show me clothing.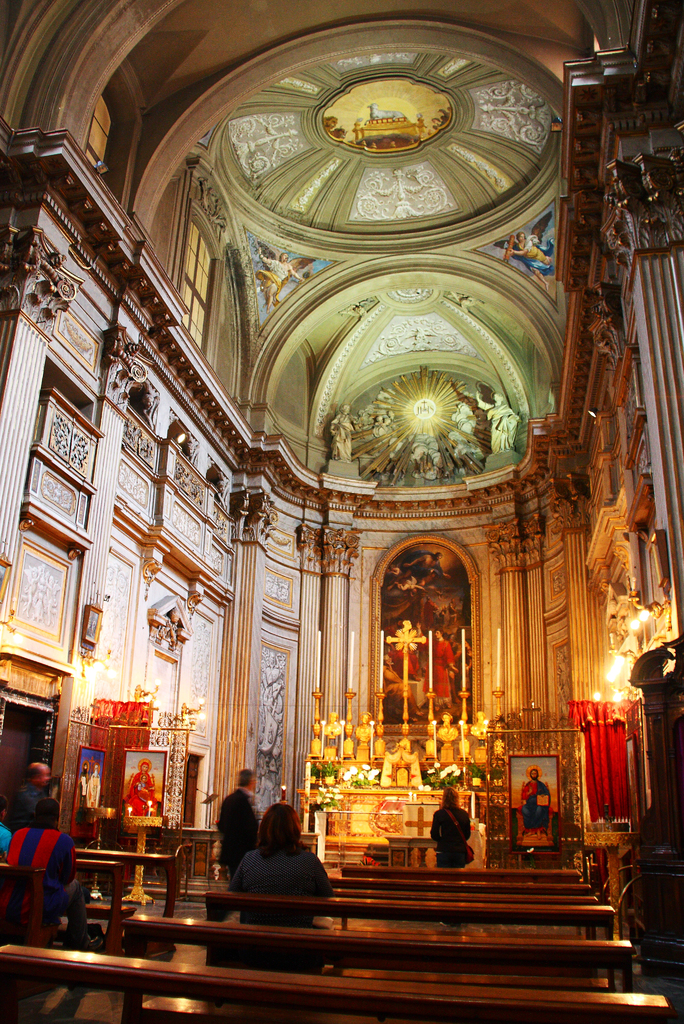
clothing is here: {"left": 256, "top": 256, "right": 293, "bottom": 307}.
